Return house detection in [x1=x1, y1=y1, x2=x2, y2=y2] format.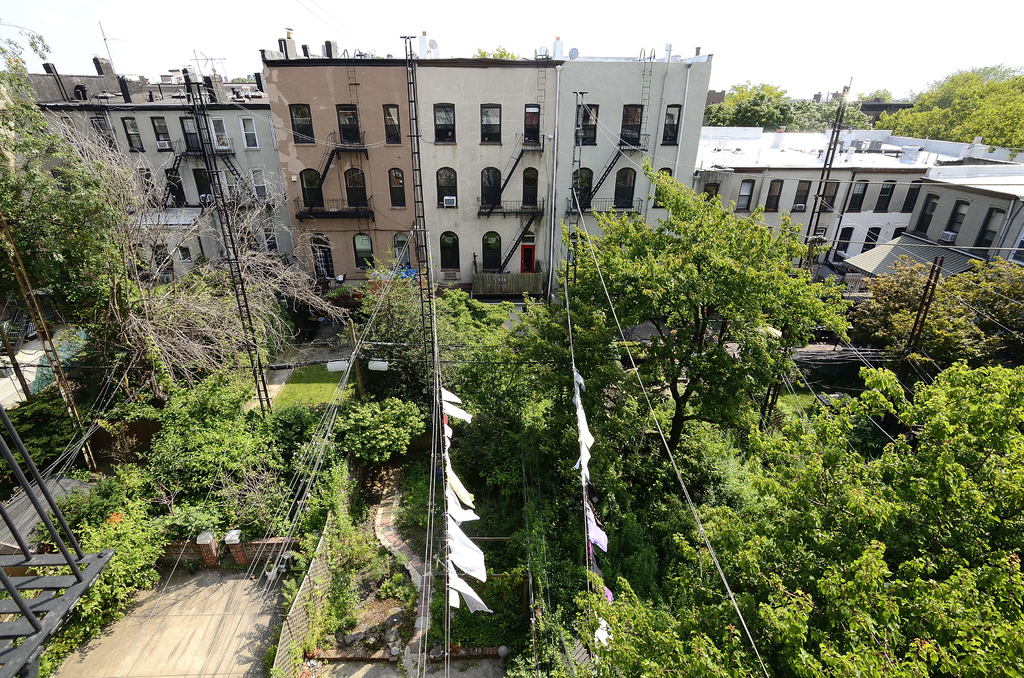
[x1=28, y1=56, x2=288, y2=317].
